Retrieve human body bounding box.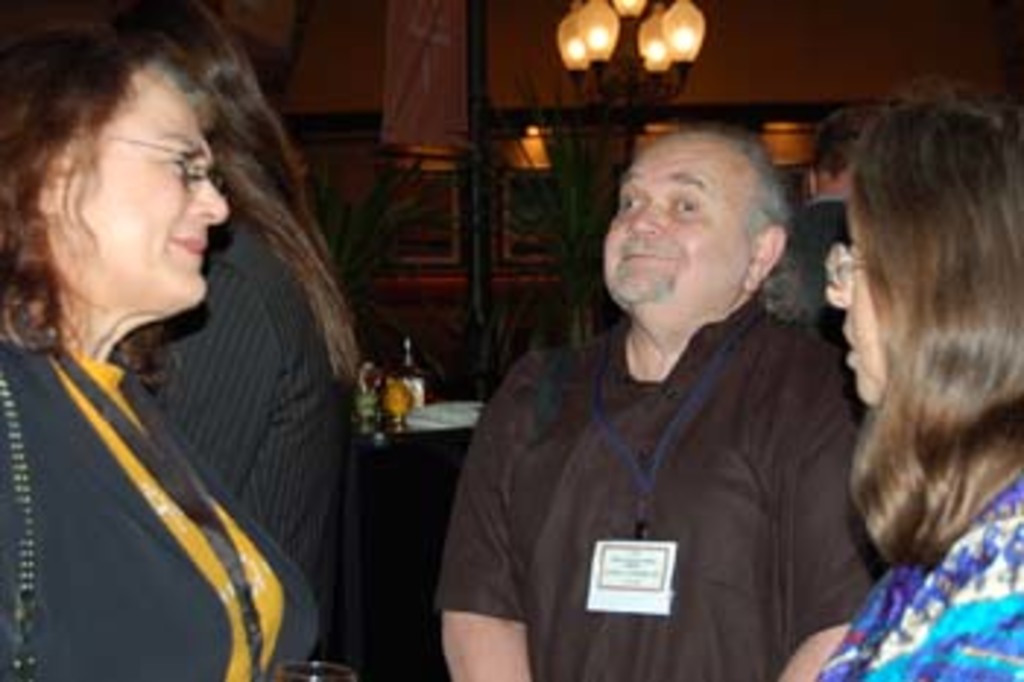
Bounding box: {"x1": 149, "y1": 12, "x2": 363, "y2": 656}.
